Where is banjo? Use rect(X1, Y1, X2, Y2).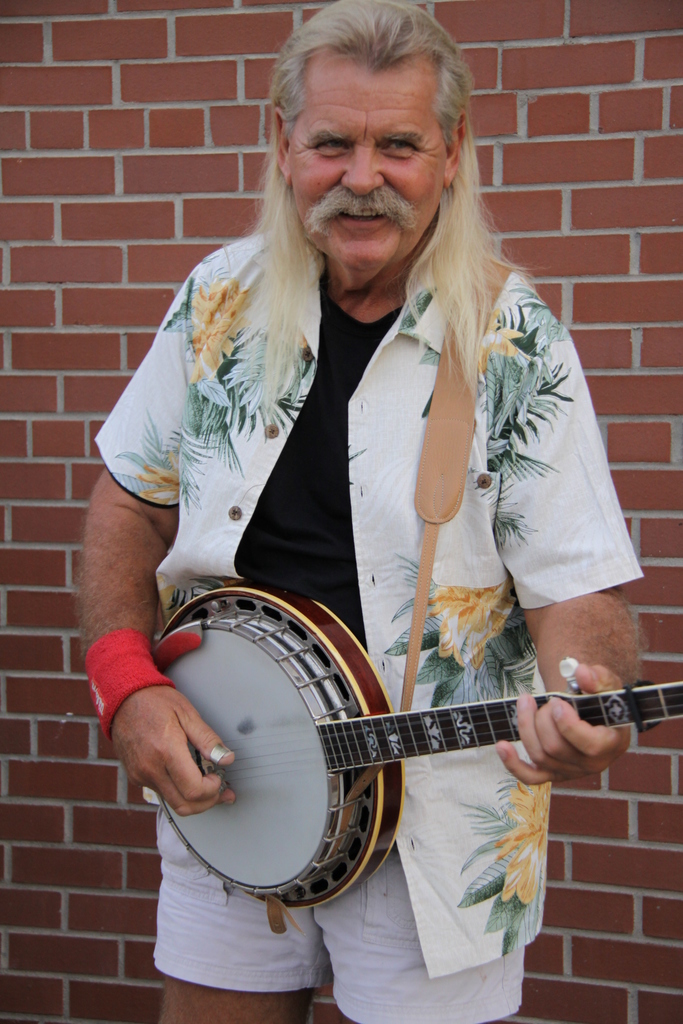
rect(153, 579, 682, 938).
